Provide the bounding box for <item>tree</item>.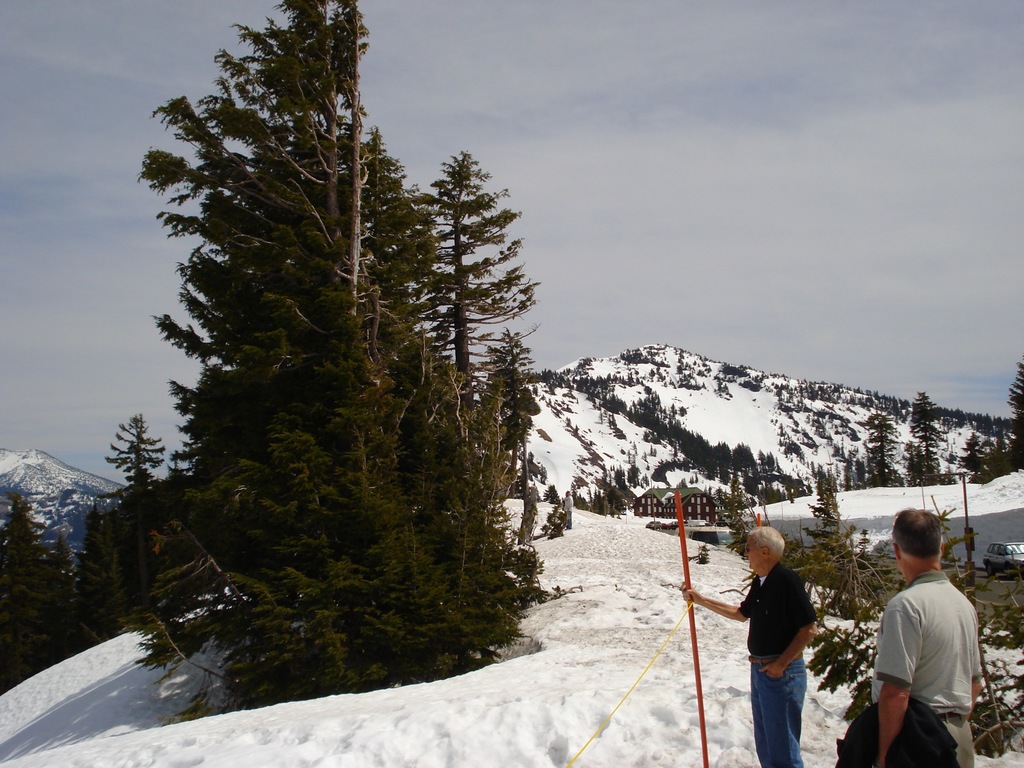
99,420,182,561.
